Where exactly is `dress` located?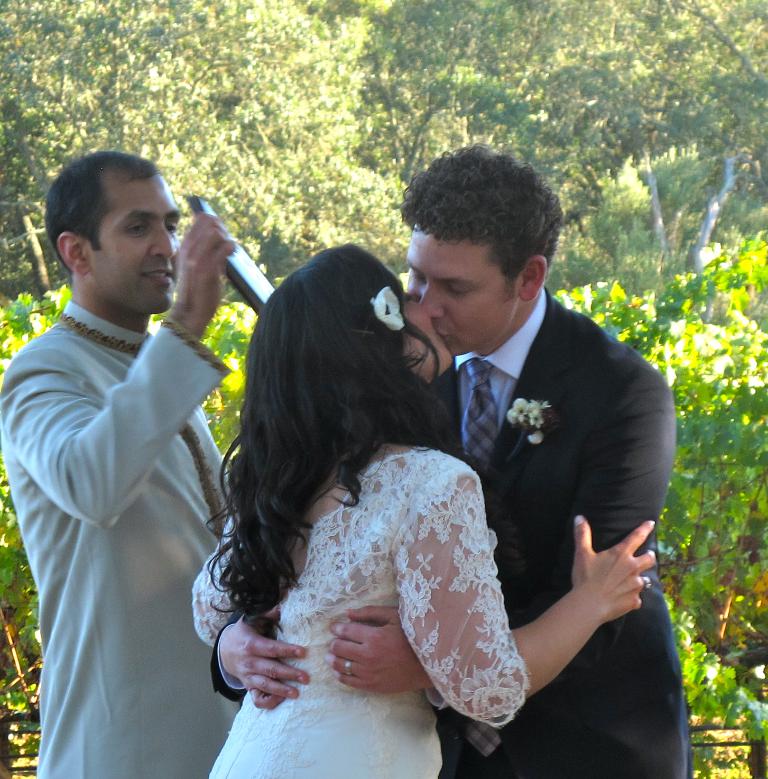
Its bounding box is Rect(189, 441, 533, 778).
